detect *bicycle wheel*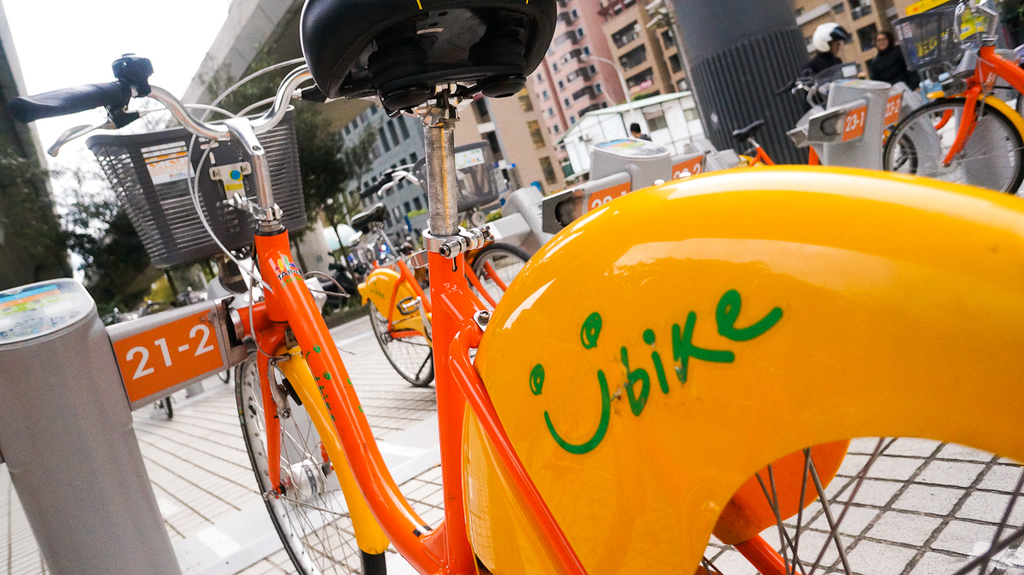
<region>467, 242, 528, 308</region>
